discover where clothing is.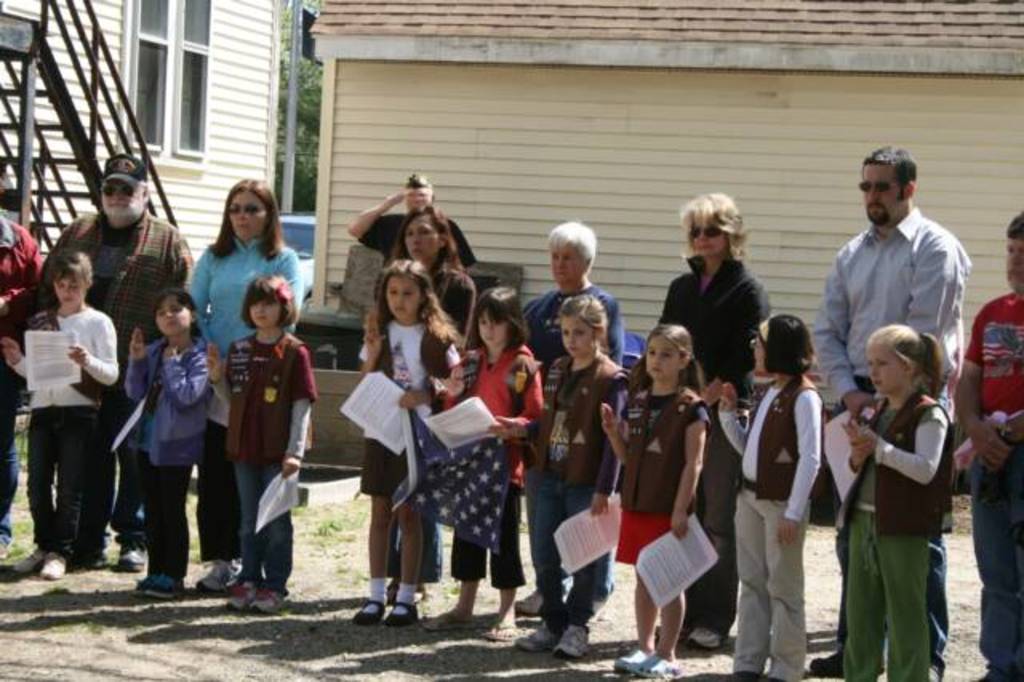
Discovered at bbox=[818, 213, 971, 669].
